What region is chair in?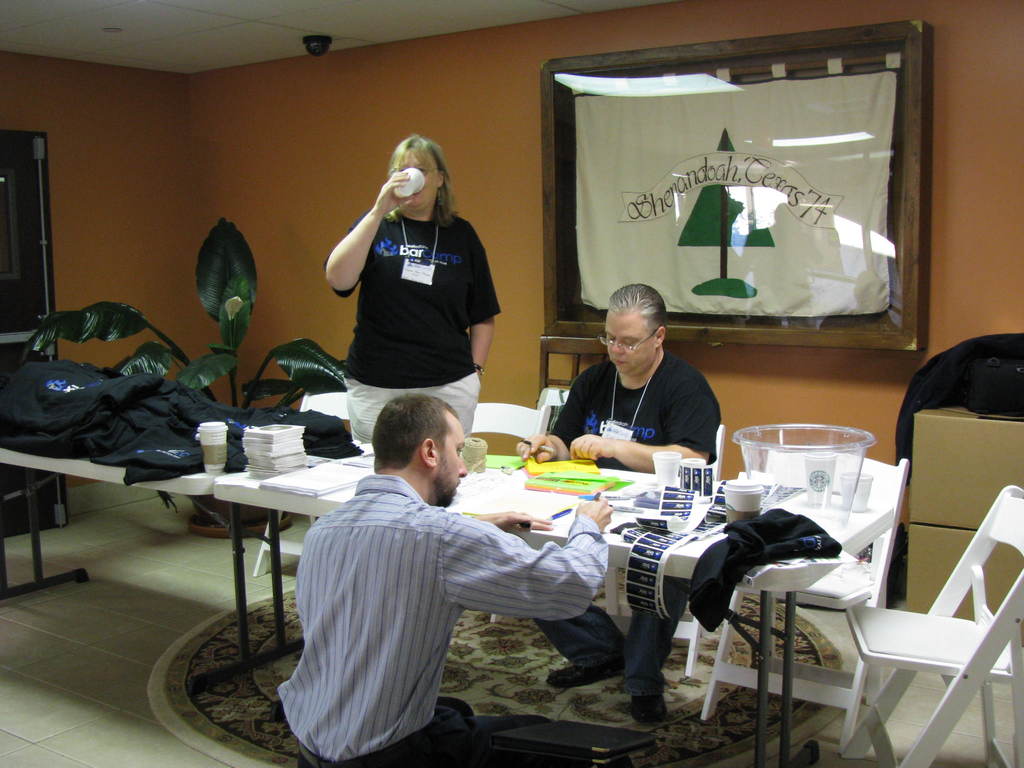
bbox=[838, 462, 1019, 767].
